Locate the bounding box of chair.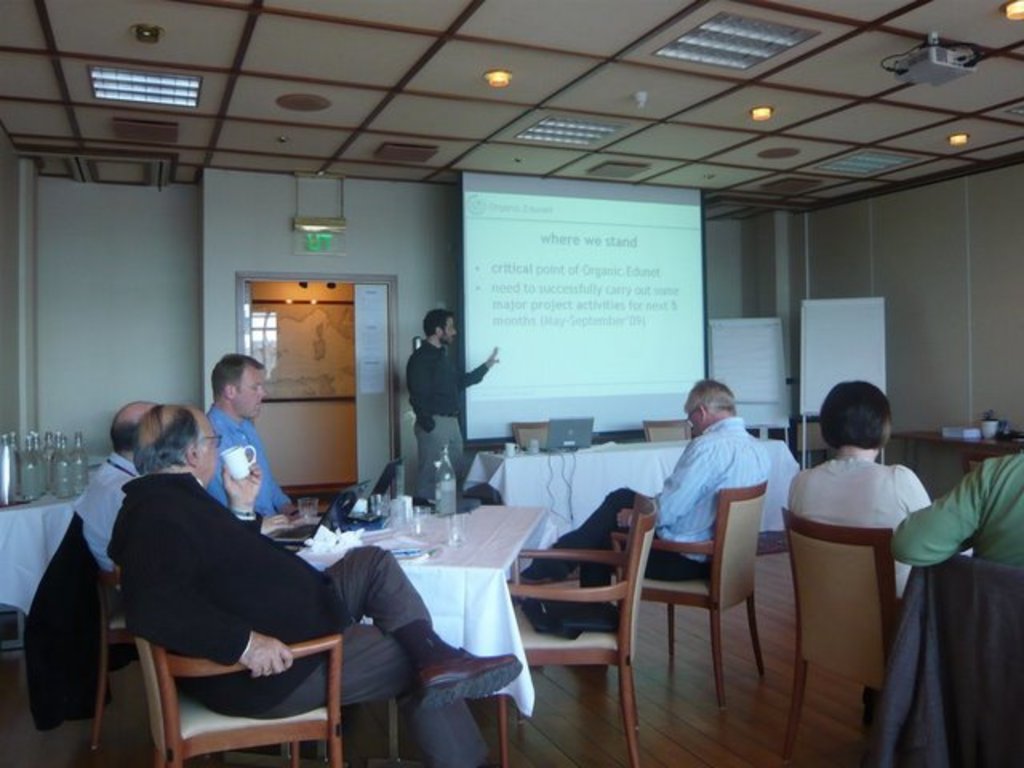
Bounding box: 642/419/693/440.
